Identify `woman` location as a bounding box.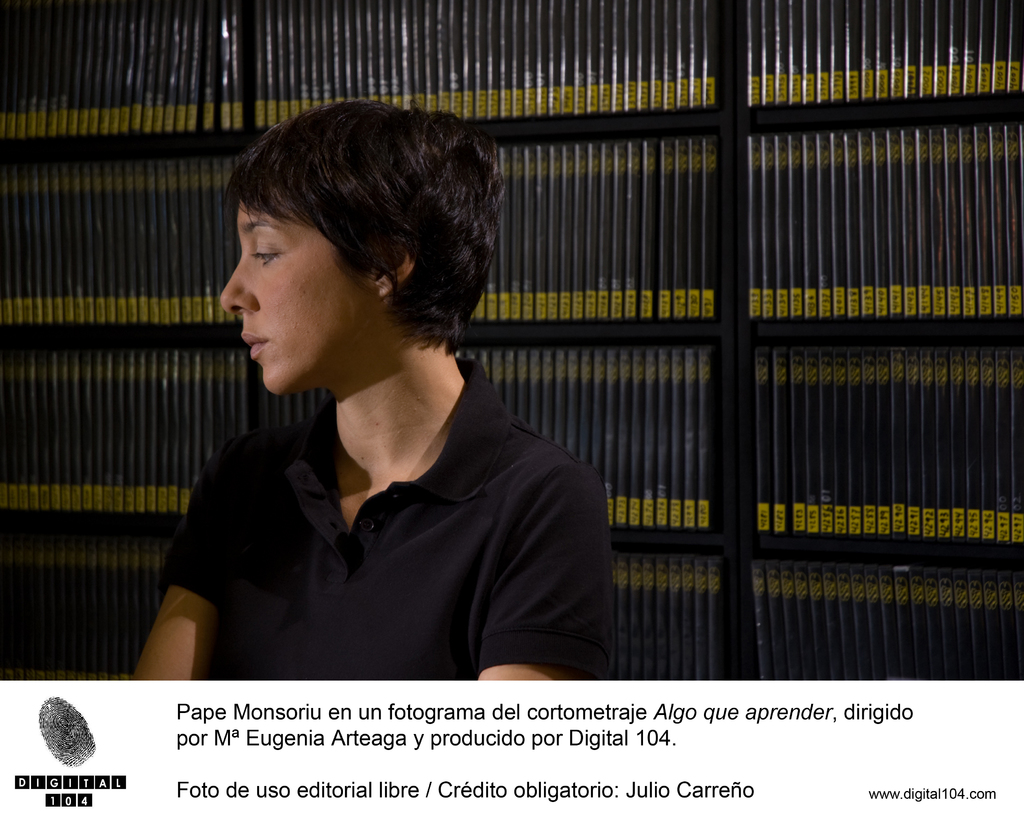
l=137, t=102, r=621, b=684.
